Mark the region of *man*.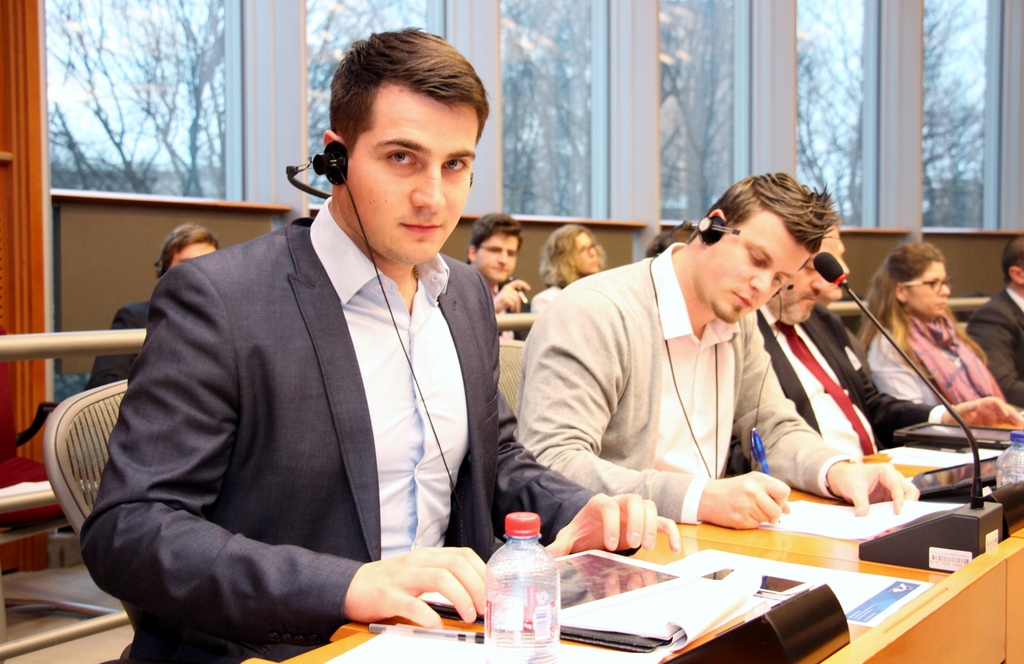
Region: 77/26/680/663.
